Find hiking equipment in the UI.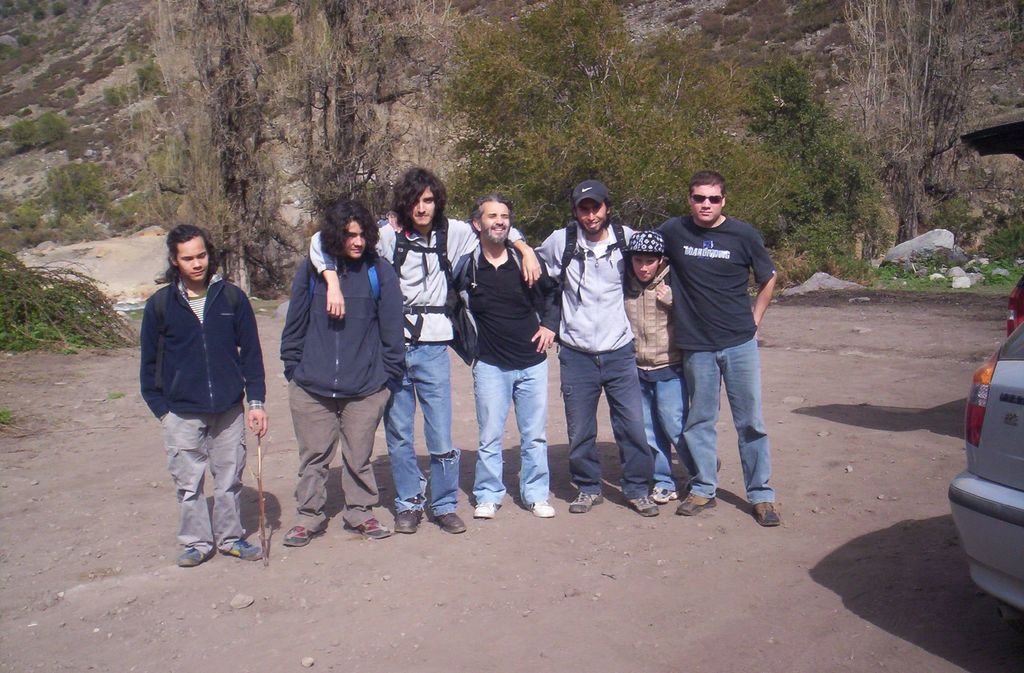
UI element at x1=344, y1=517, x2=396, y2=536.
